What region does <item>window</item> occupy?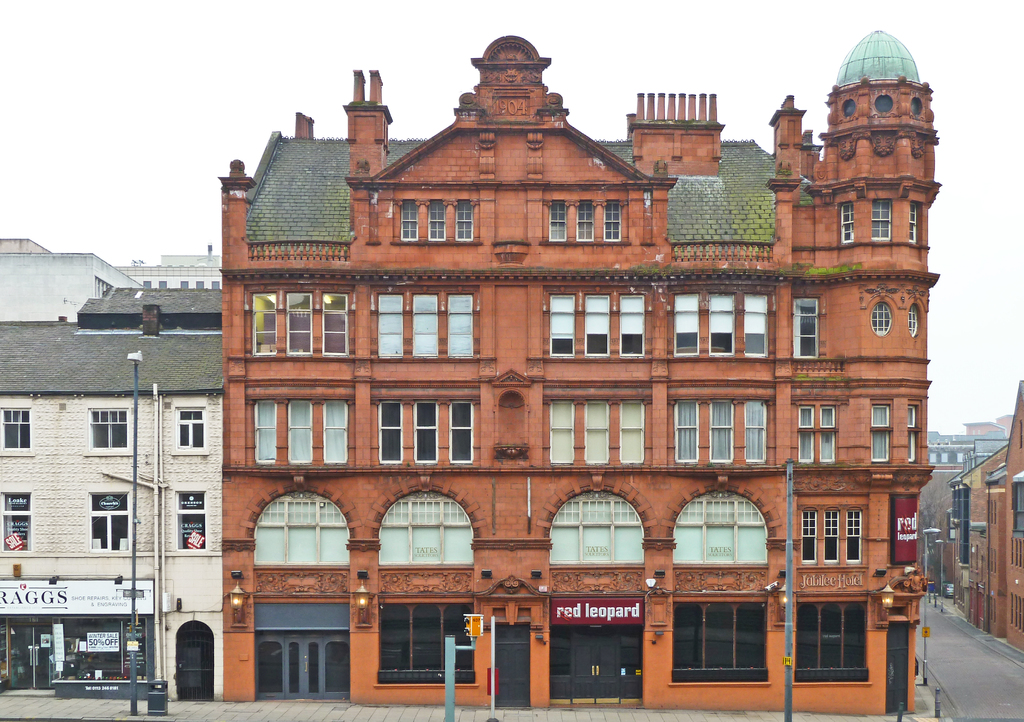
x1=841, y1=99, x2=858, y2=118.
